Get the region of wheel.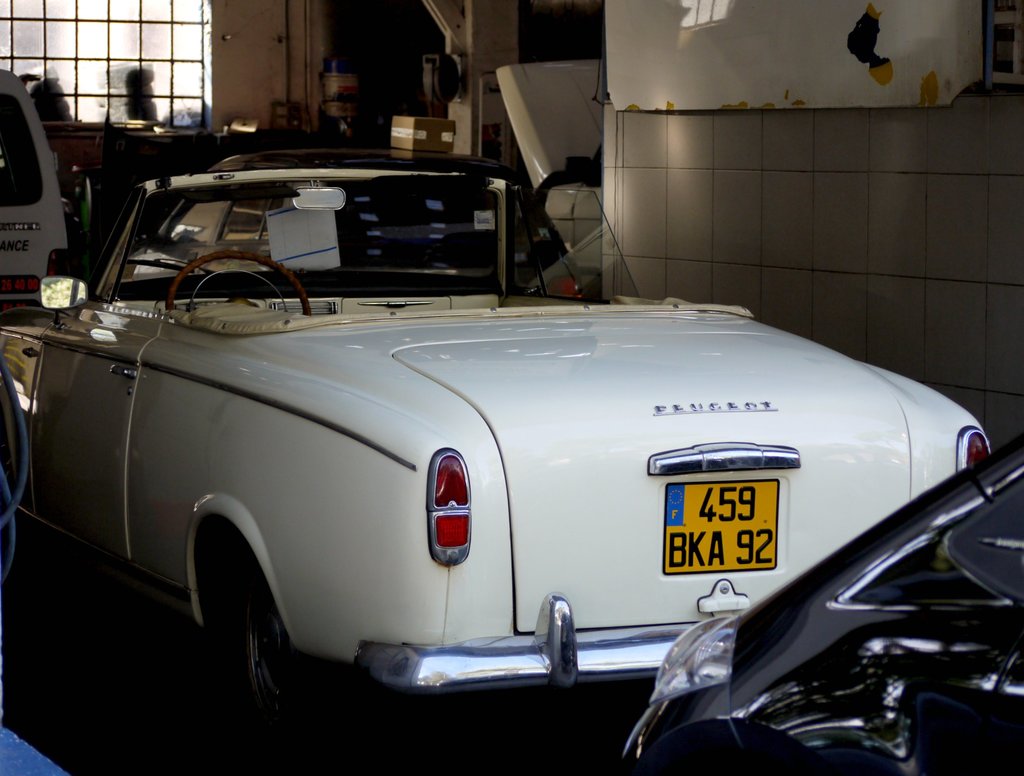
167 250 313 315.
